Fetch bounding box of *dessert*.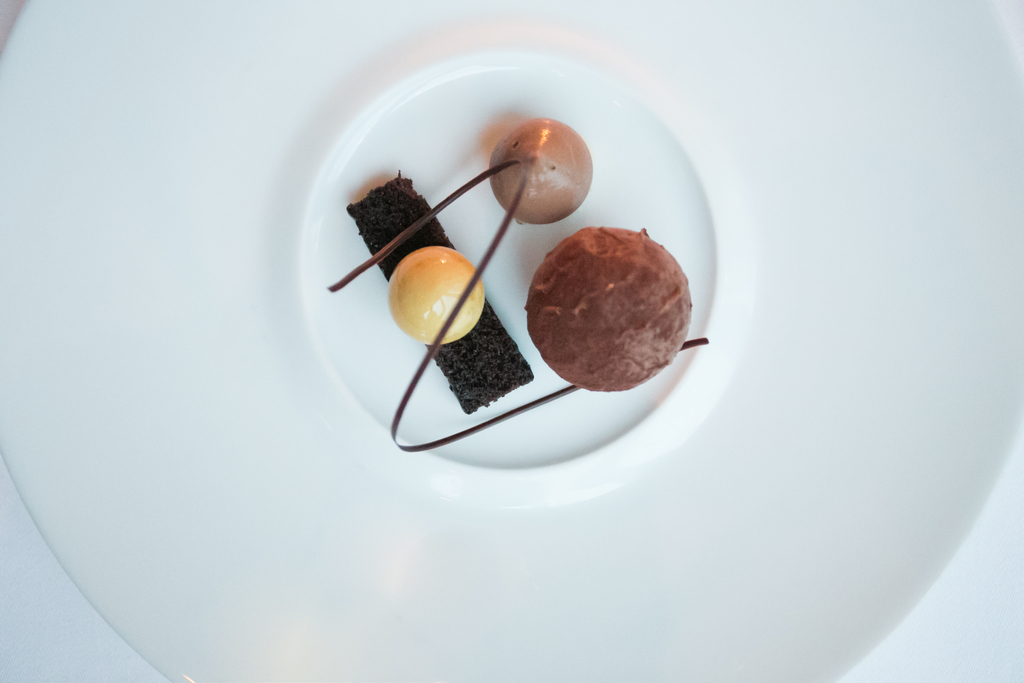
Bbox: pyautogui.locateOnScreen(327, 115, 708, 453).
